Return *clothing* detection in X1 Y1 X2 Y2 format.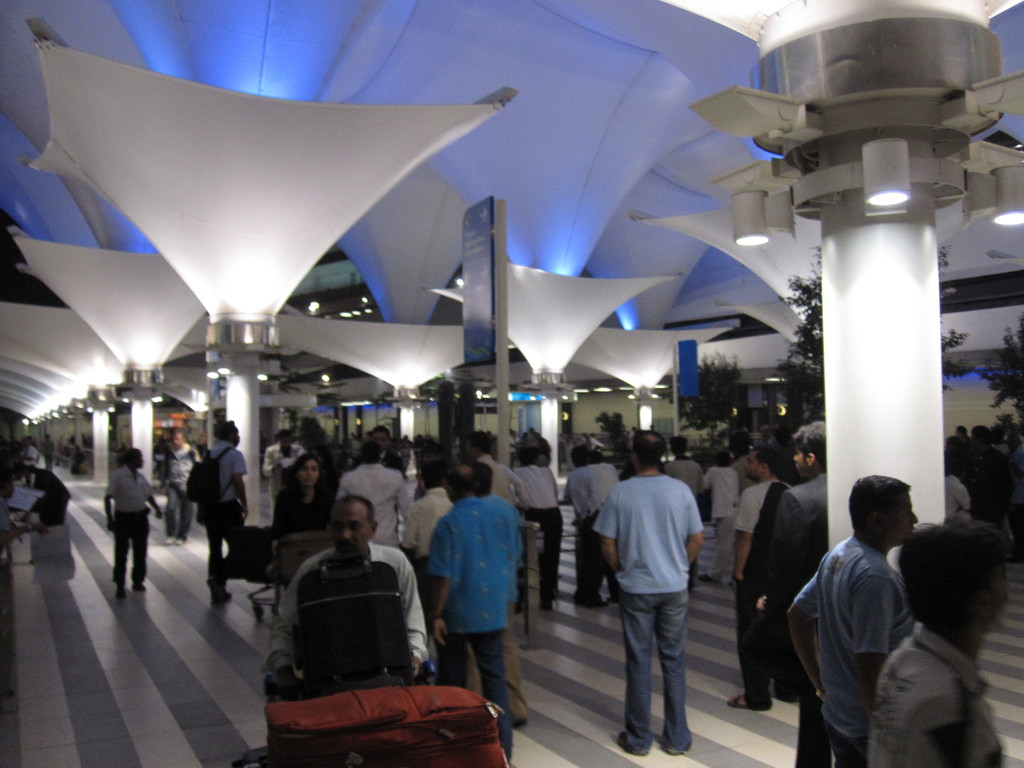
344 447 410 550.
